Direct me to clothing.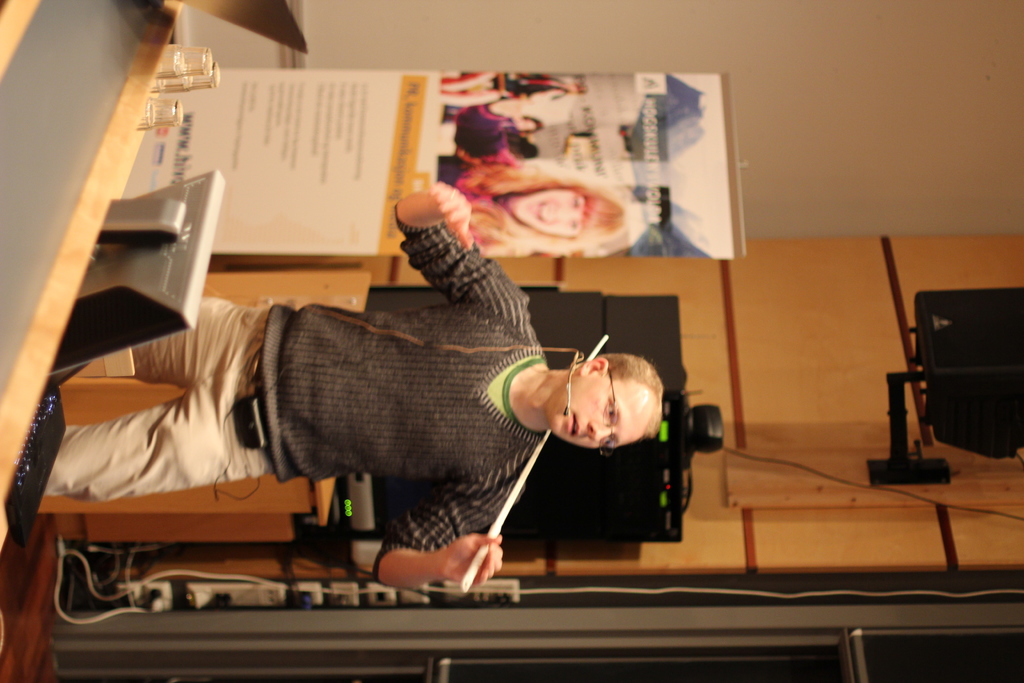
Direction: <region>76, 183, 666, 595</region>.
